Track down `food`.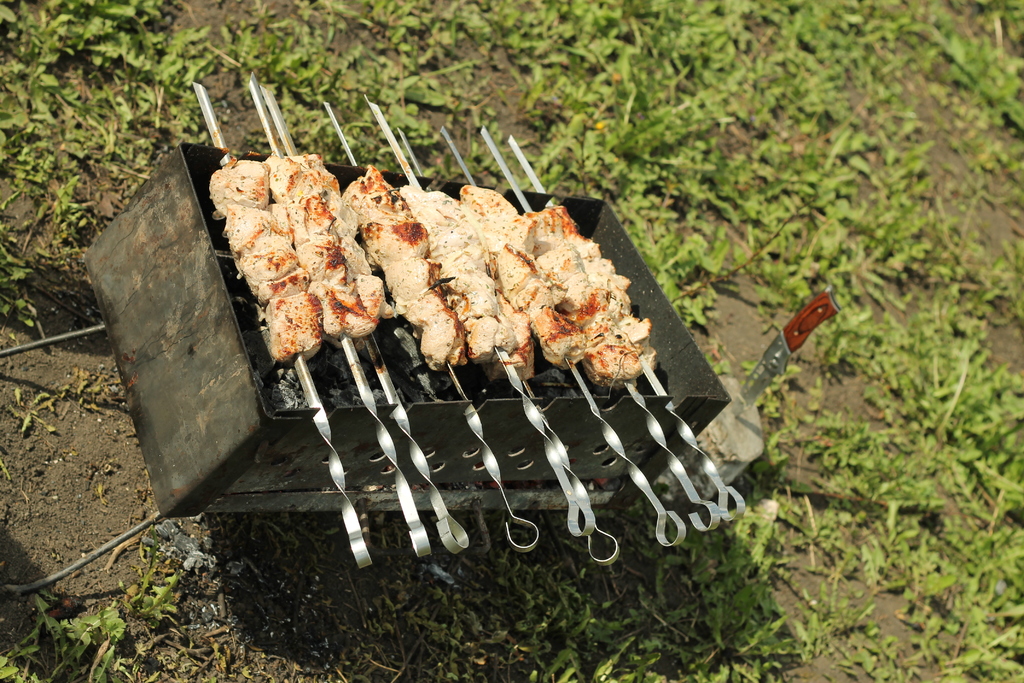
Tracked to [400,172,514,390].
